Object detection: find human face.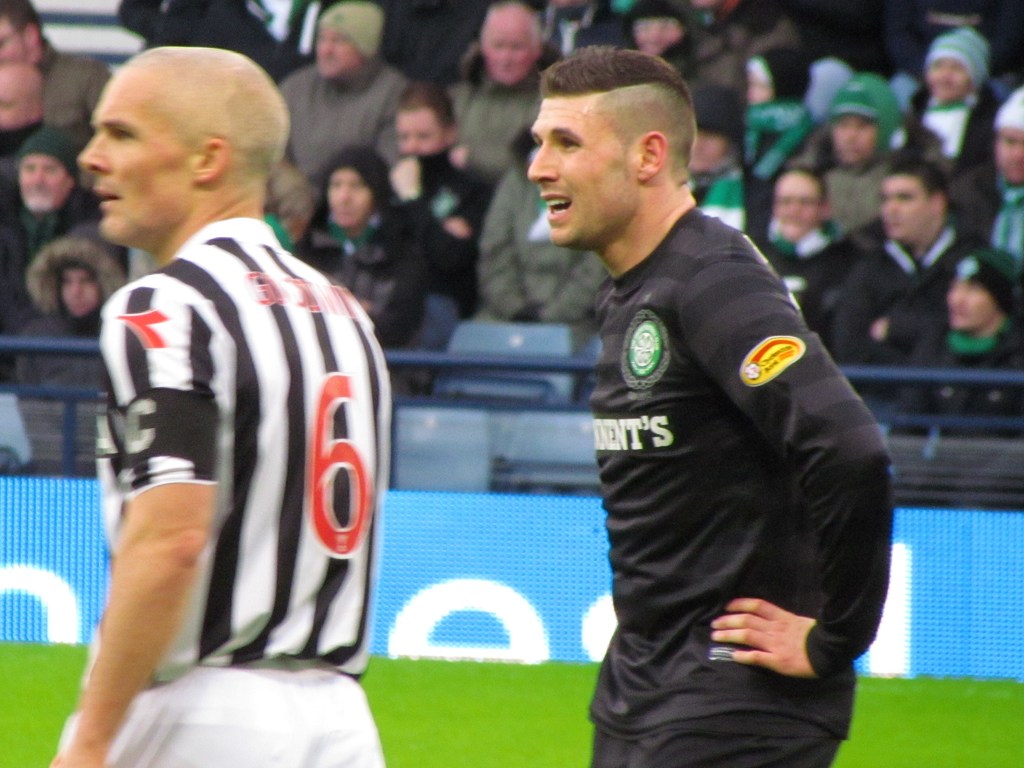
Rect(489, 12, 532, 86).
